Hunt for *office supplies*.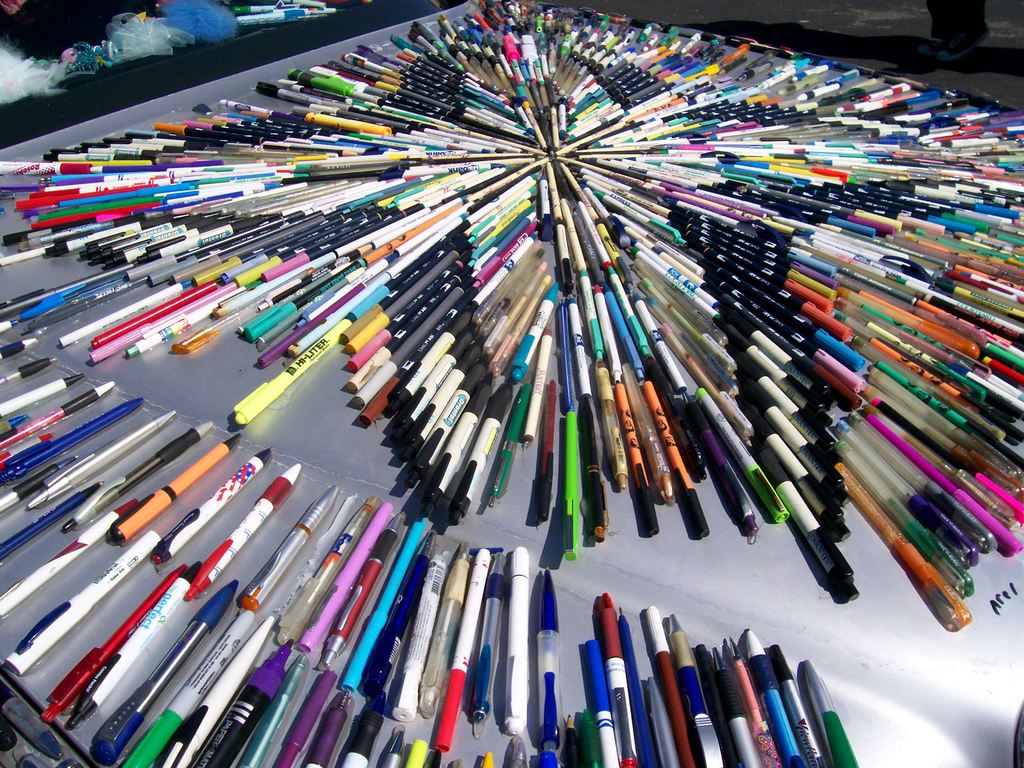
Hunted down at bbox=[167, 442, 278, 569].
